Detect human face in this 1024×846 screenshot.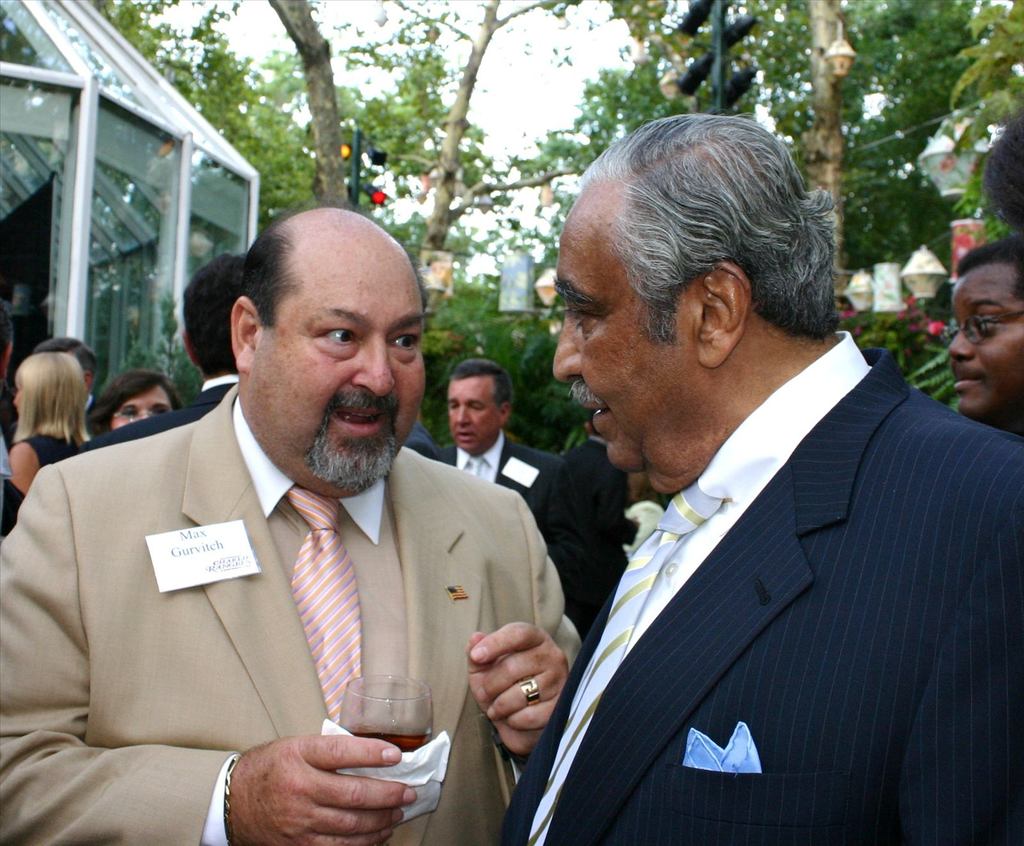
Detection: [x1=244, y1=248, x2=426, y2=492].
